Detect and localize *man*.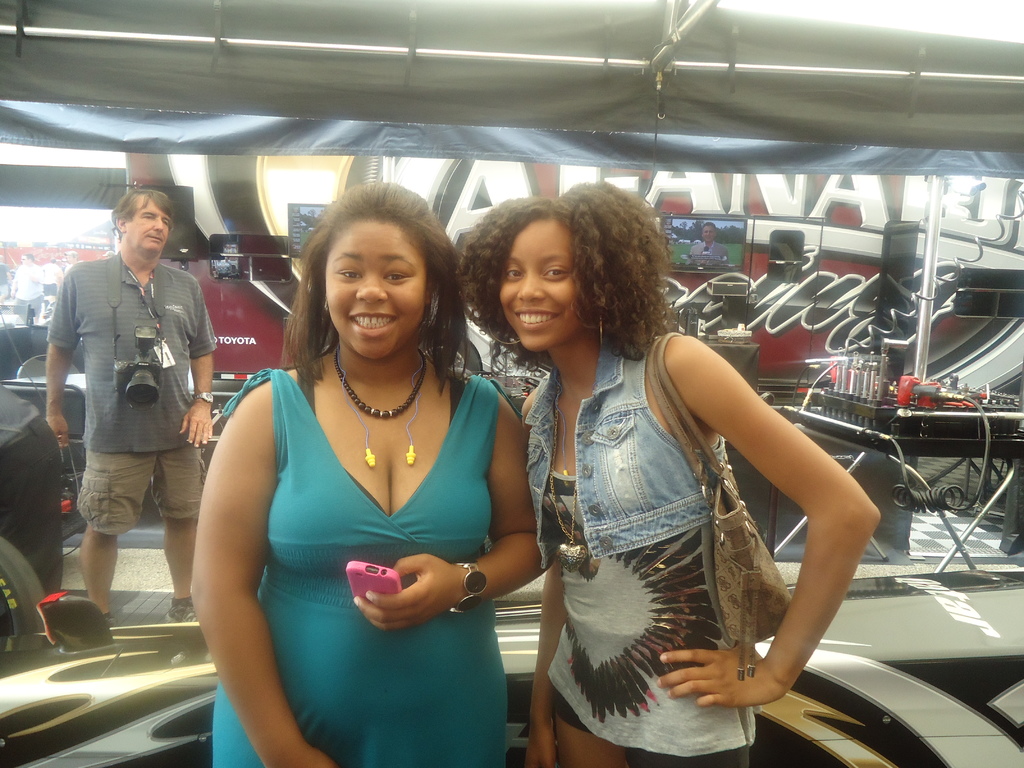
Localized at [left=103, top=249, right=115, bottom=260].
